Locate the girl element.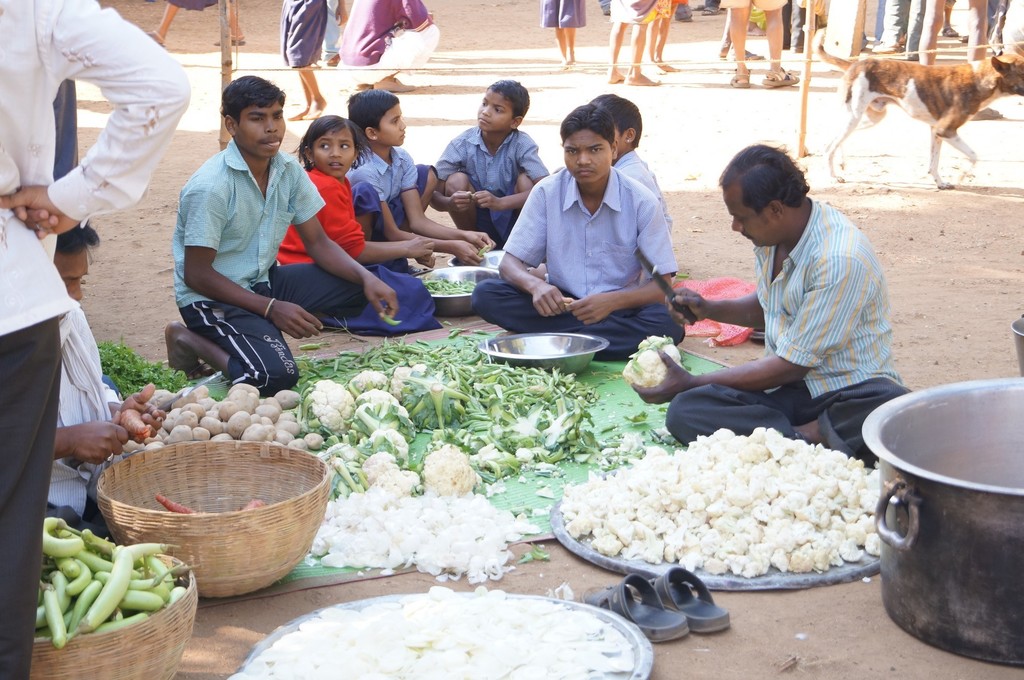
Element bbox: 276, 116, 442, 335.
